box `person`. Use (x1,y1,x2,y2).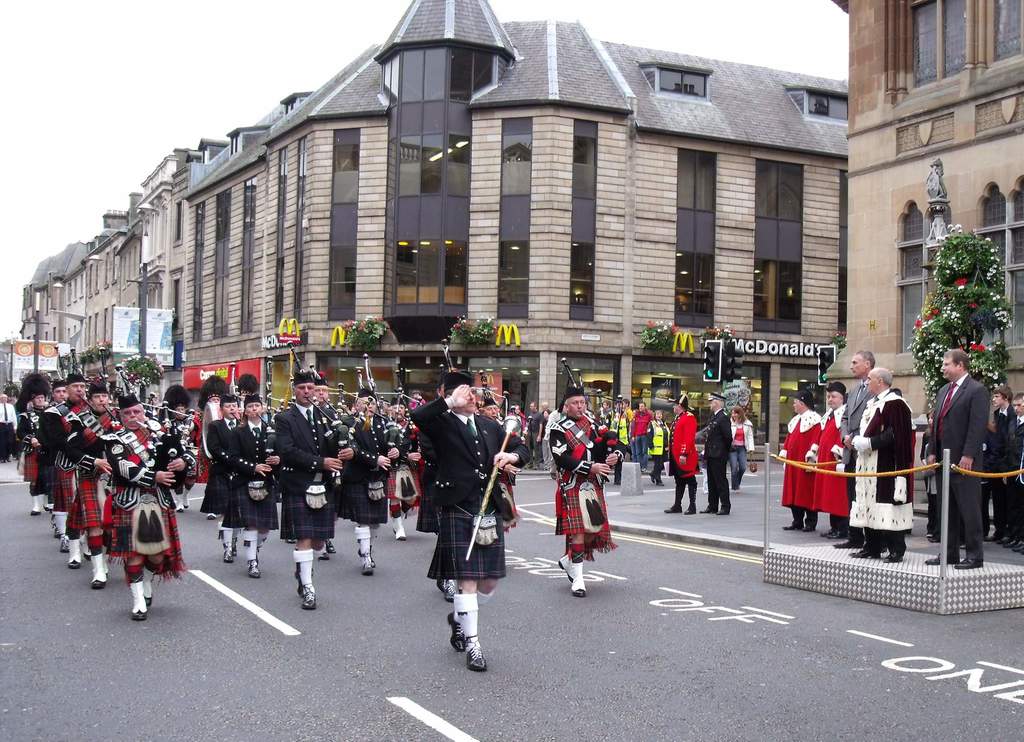
(1012,390,1023,554).
